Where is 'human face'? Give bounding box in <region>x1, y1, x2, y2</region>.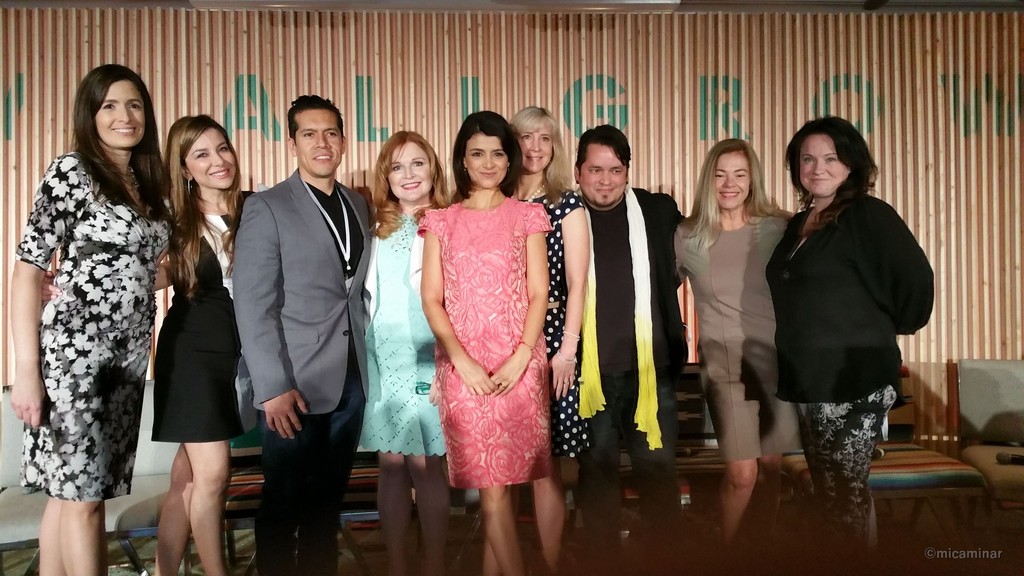
<region>291, 104, 346, 177</region>.
